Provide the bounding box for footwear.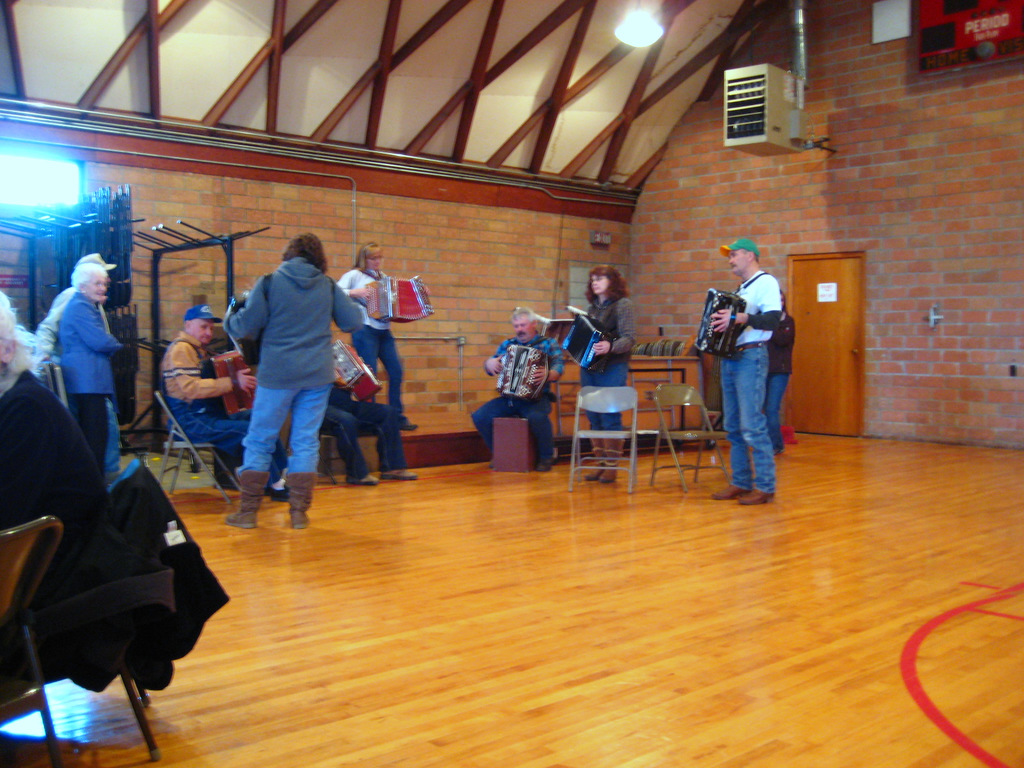
crop(599, 439, 624, 484).
